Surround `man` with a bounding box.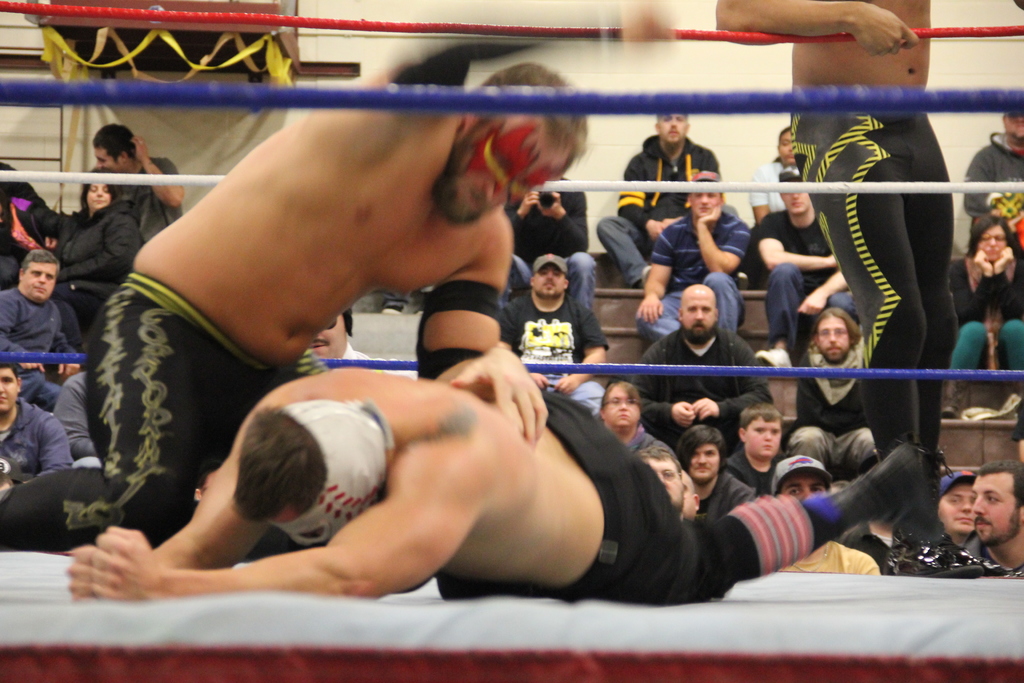
region(0, 357, 80, 490).
